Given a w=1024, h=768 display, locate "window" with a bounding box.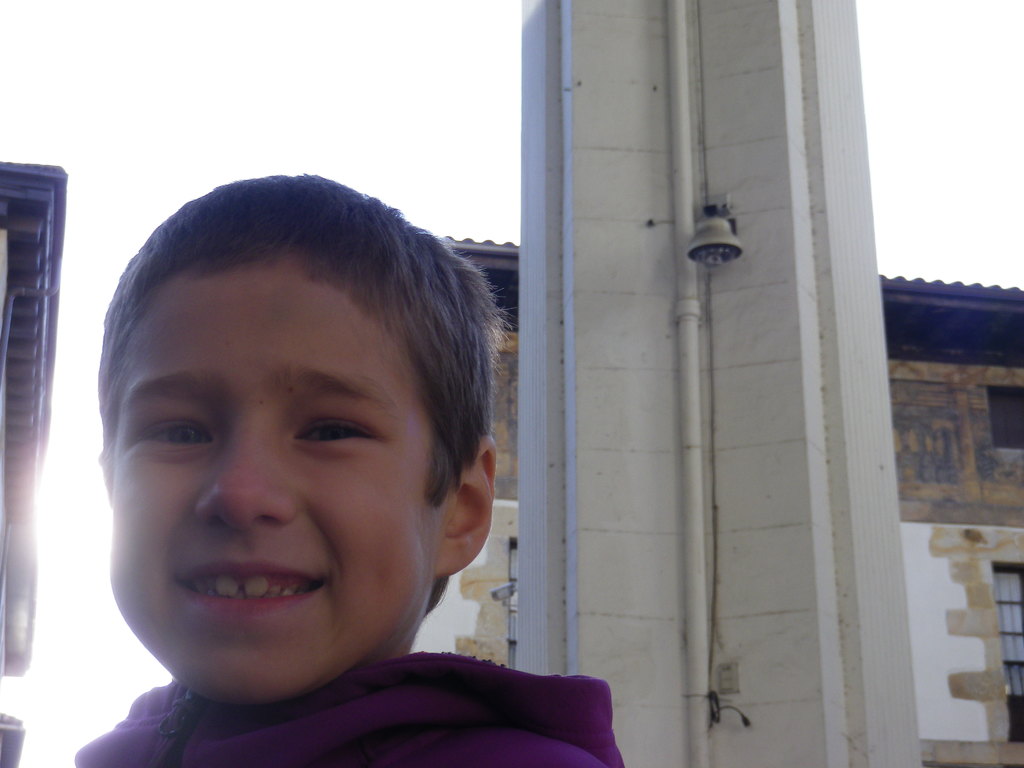
Located: 990,561,1023,740.
